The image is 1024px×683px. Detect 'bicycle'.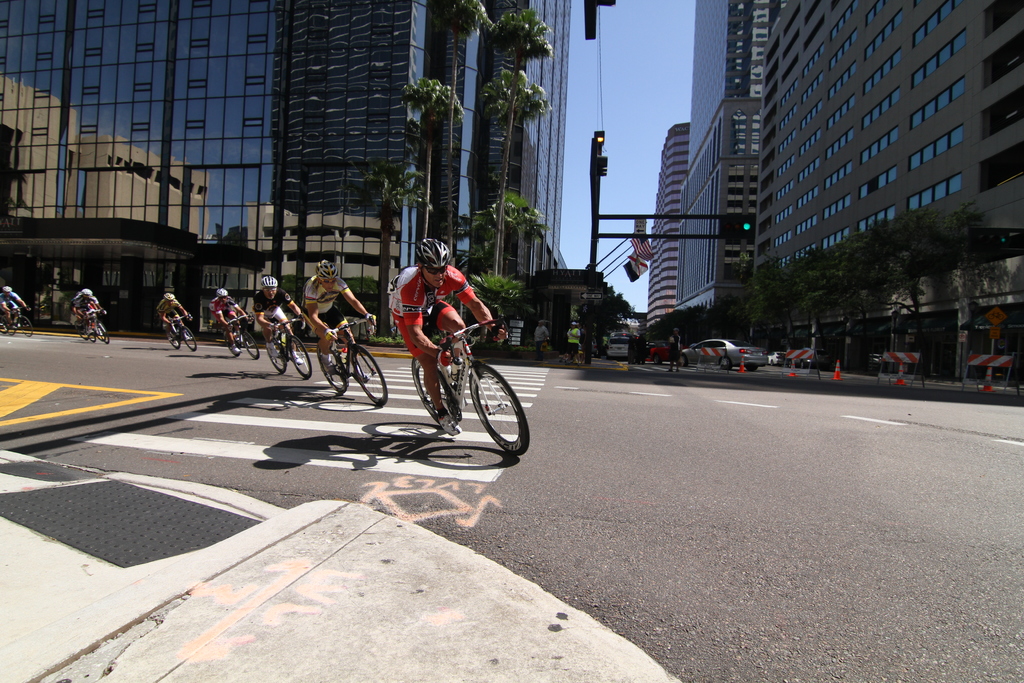
Detection: <bbox>216, 317, 258, 356</bbox>.
